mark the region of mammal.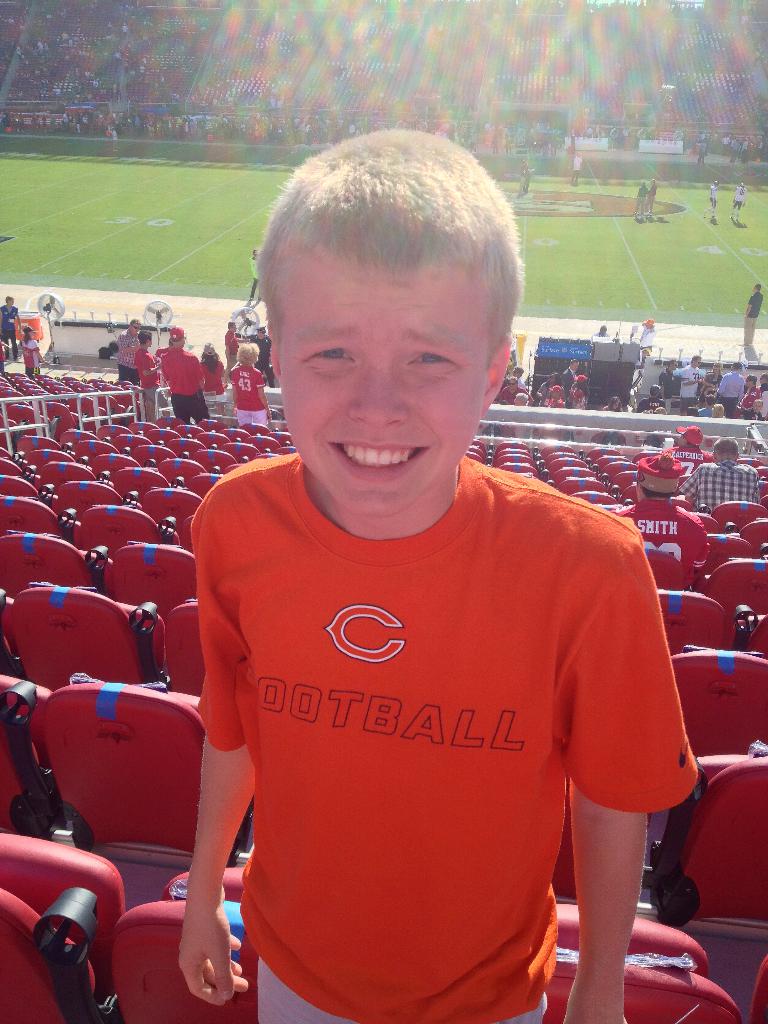
Region: pyautogui.locateOnScreen(248, 246, 259, 297).
